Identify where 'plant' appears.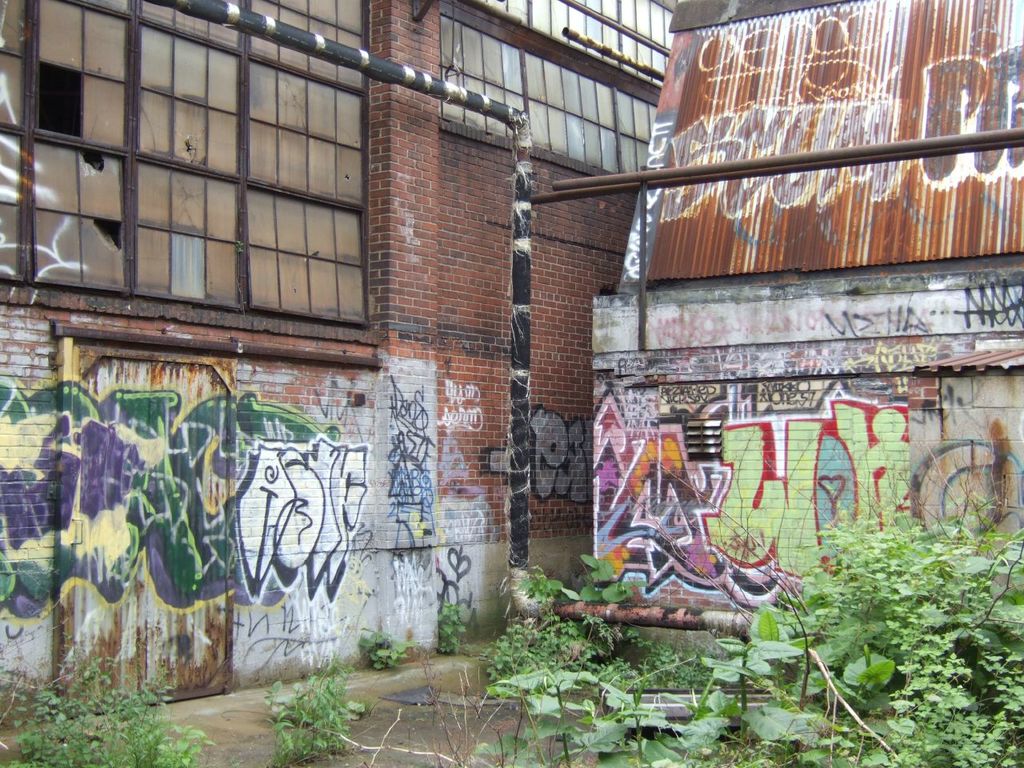
Appears at x1=639 y1=683 x2=799 y2=767.
